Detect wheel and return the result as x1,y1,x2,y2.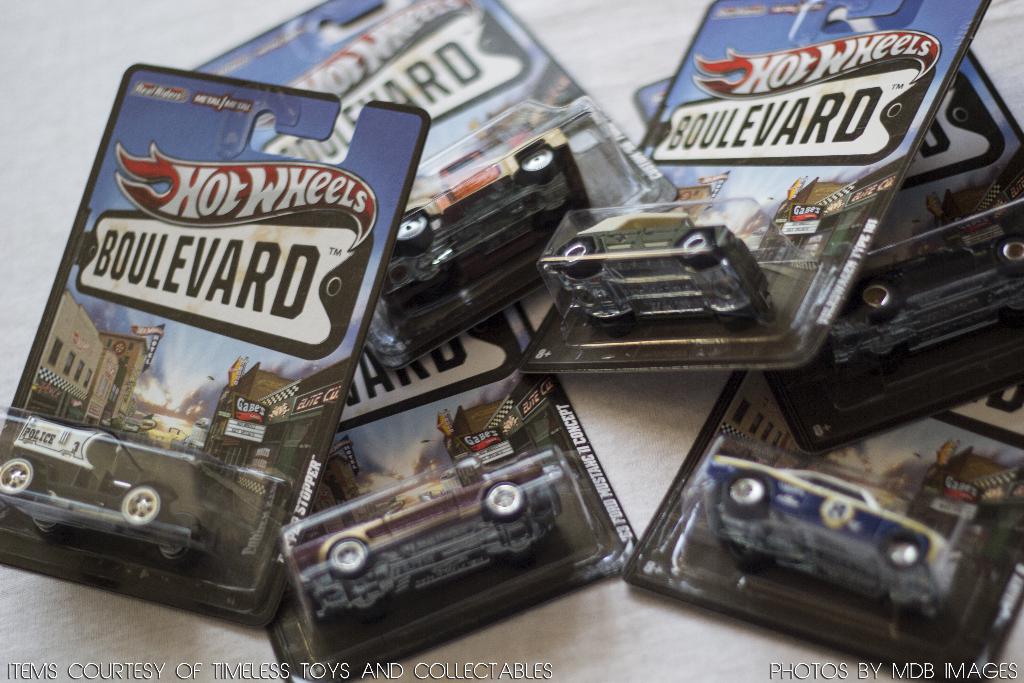
680,231,712,262.
